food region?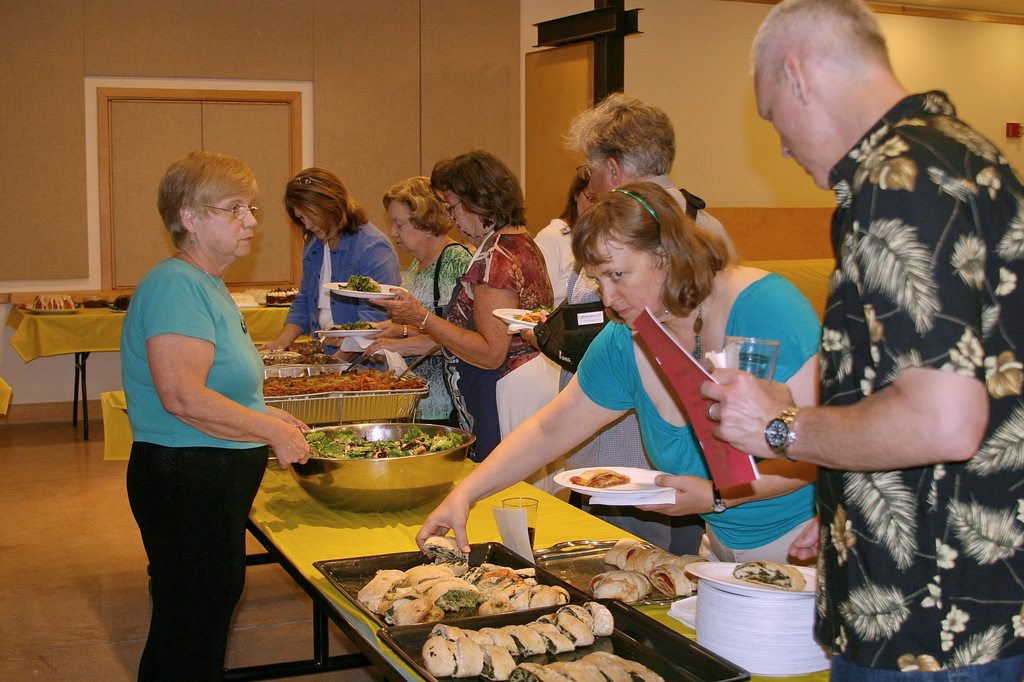
(left=511, top=305, right=555, bottom=323)
